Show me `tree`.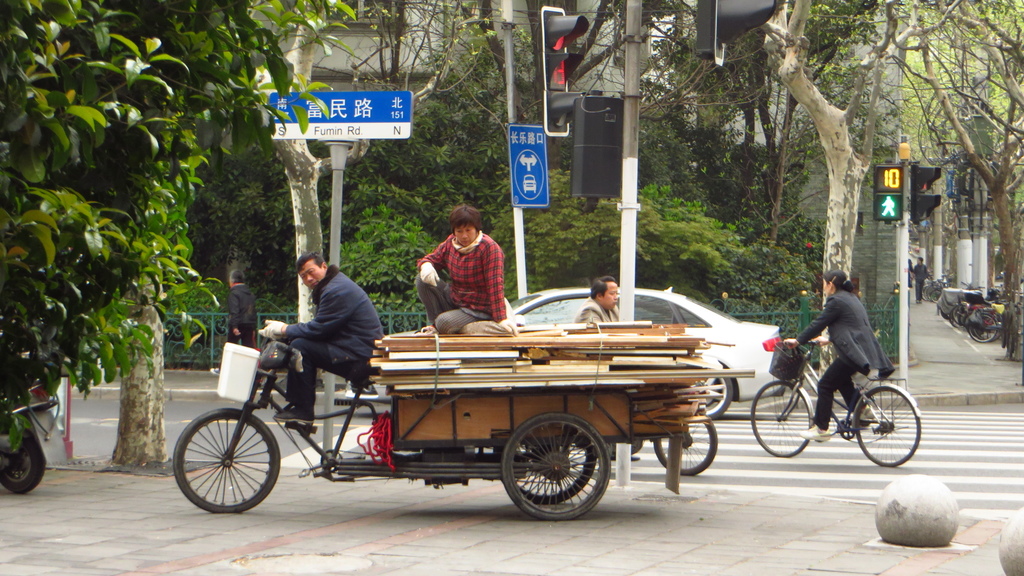
`tree` is here: pyautogui.locateOnScreen(0, 0, 358, 475).
